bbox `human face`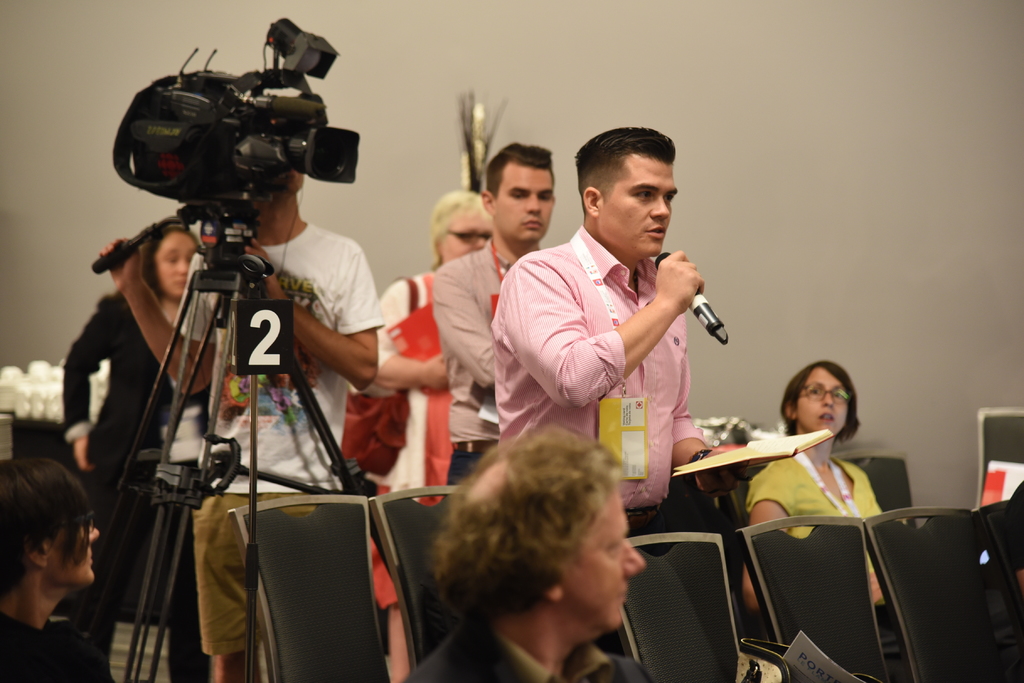
(x1=441, y1=209, x2=492, y2=261)
